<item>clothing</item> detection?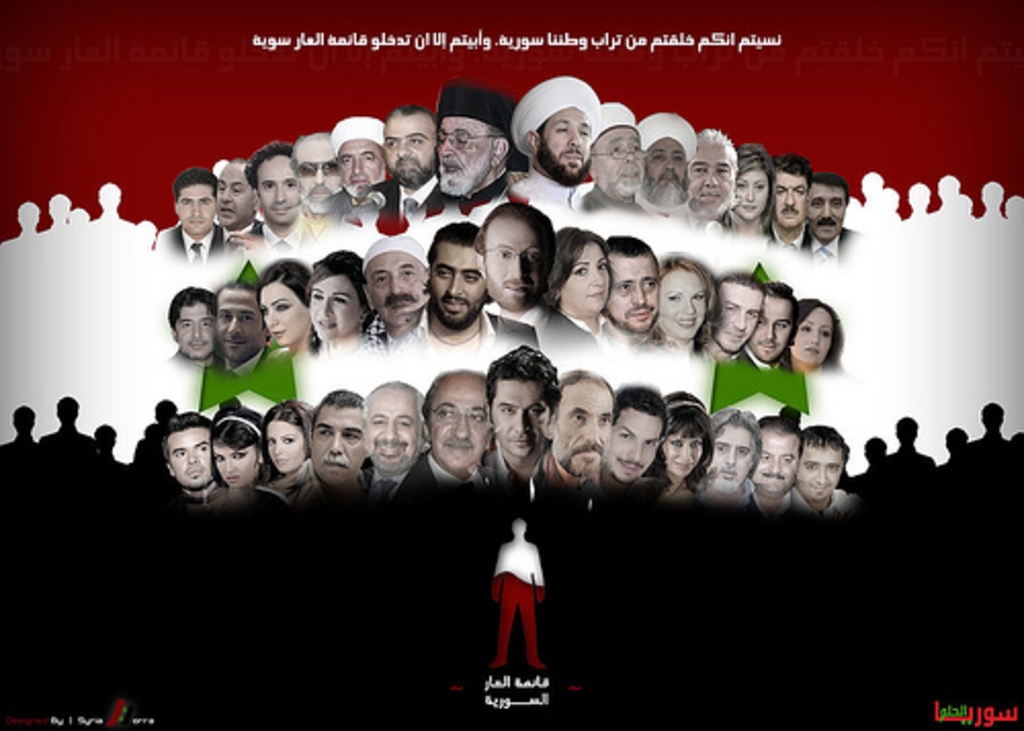
{"x1": 809, "y1": 229, "x2": 858, "y2": 268}
